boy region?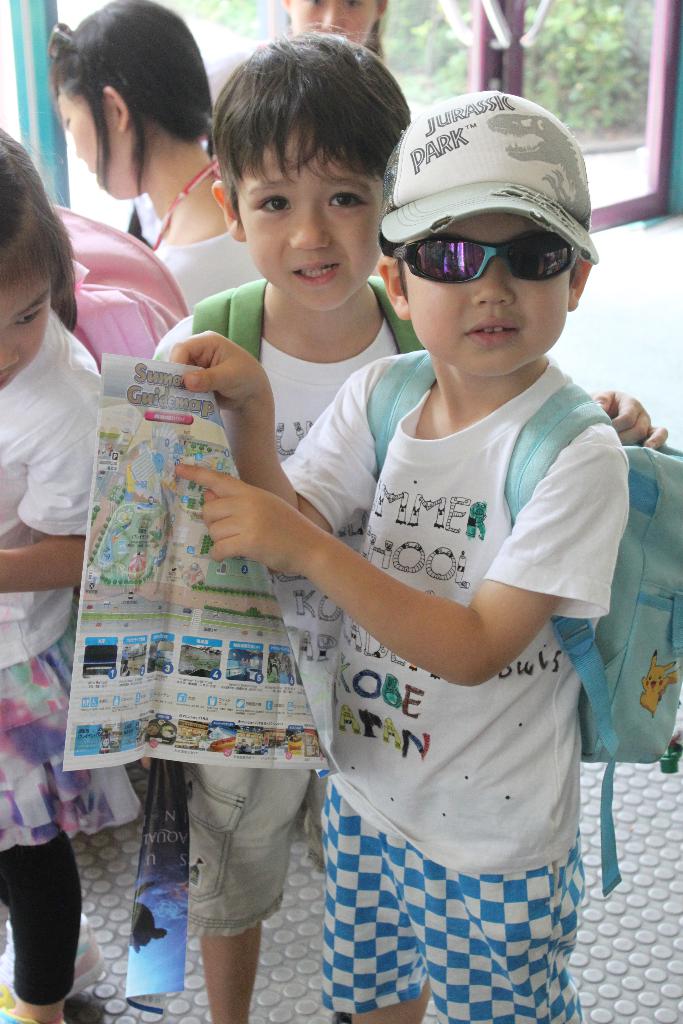
<region>145, 12, 627, 1023</region>
